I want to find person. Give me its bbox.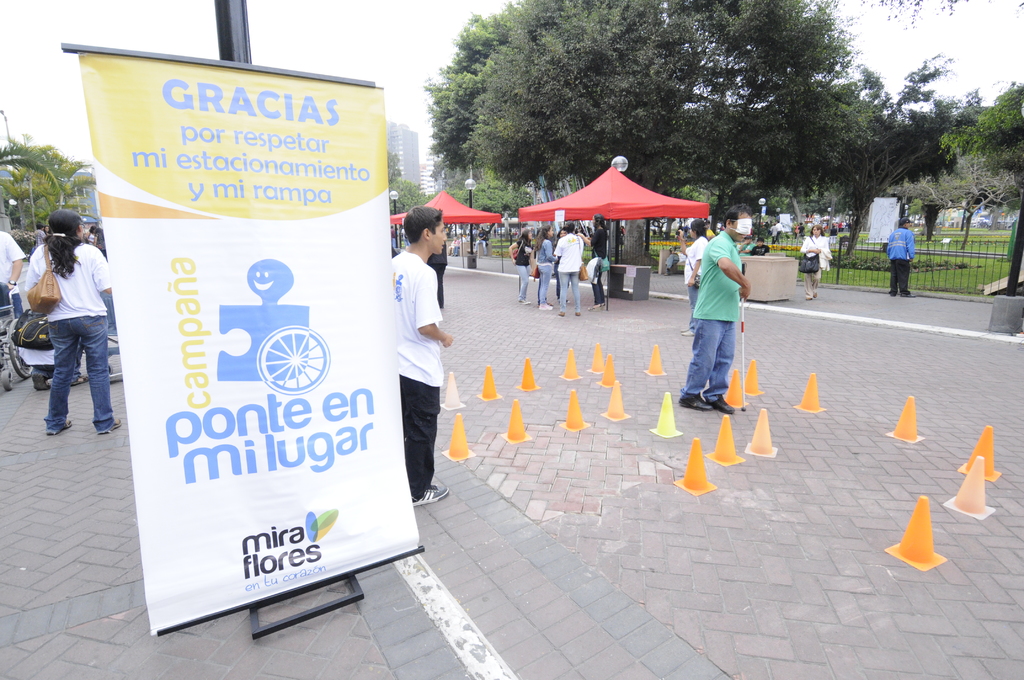
bbox=(383, 212, 461, 515).
